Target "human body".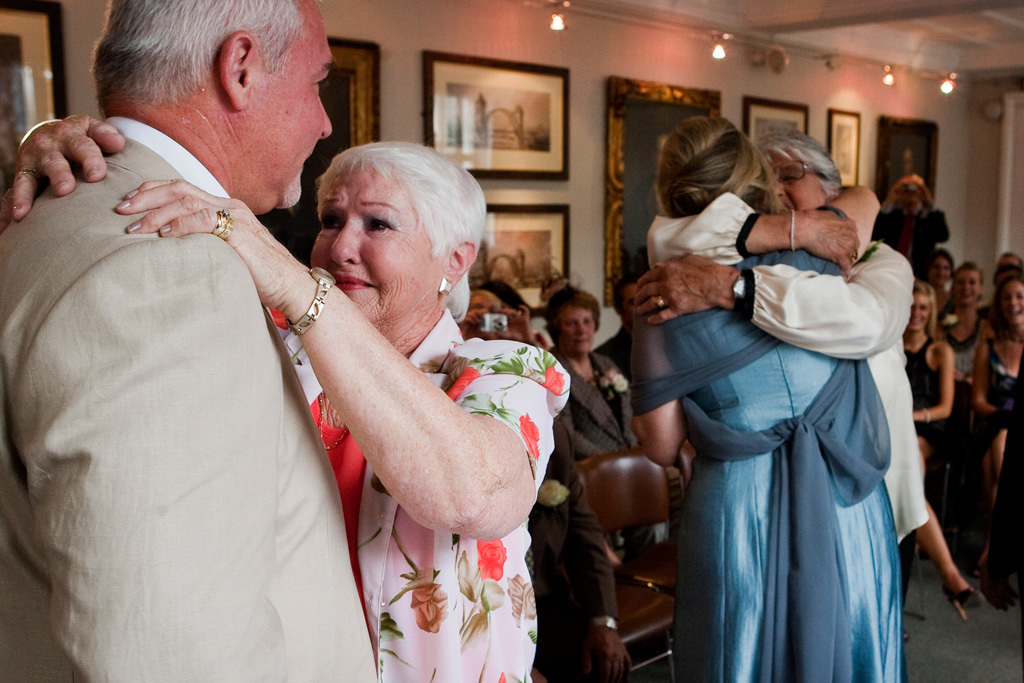
Target region: left=910, top=336, right=949, bottom=463.
